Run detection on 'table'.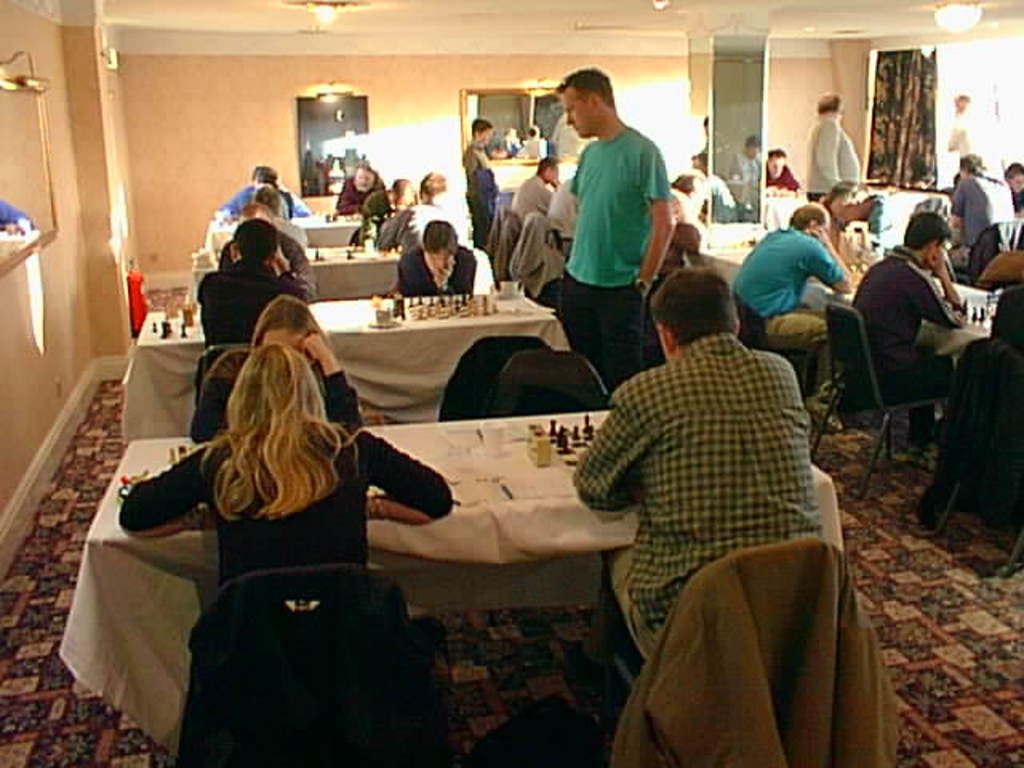
Result: 766 178 923 250.
